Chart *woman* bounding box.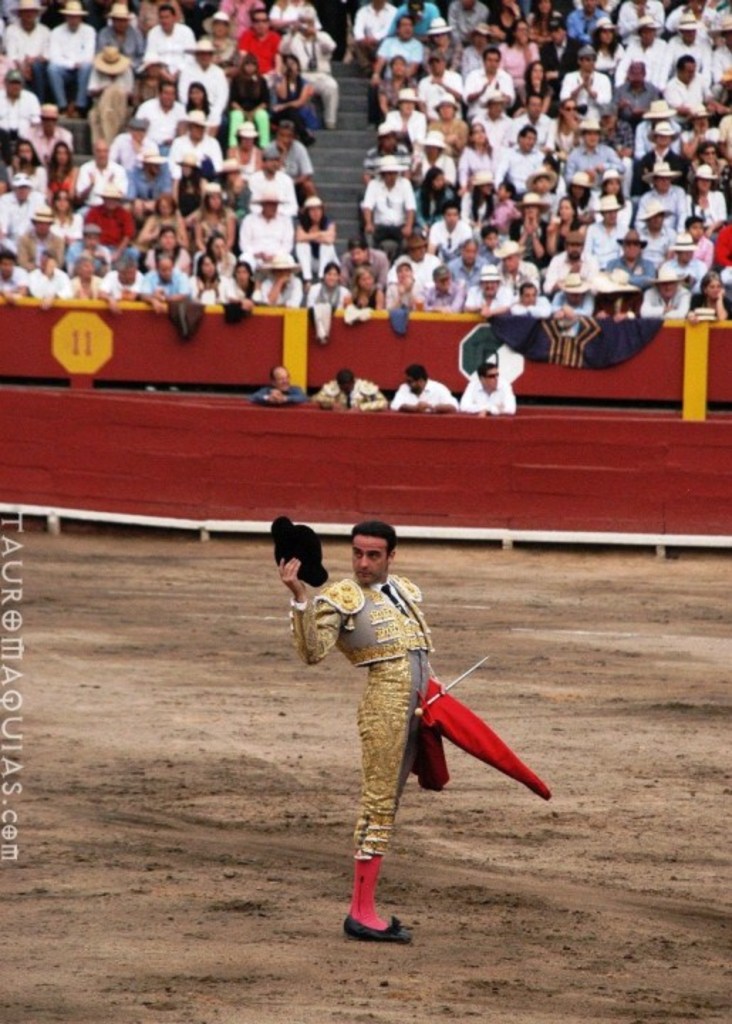
Charted: locate(598, 166, 628, 220).
